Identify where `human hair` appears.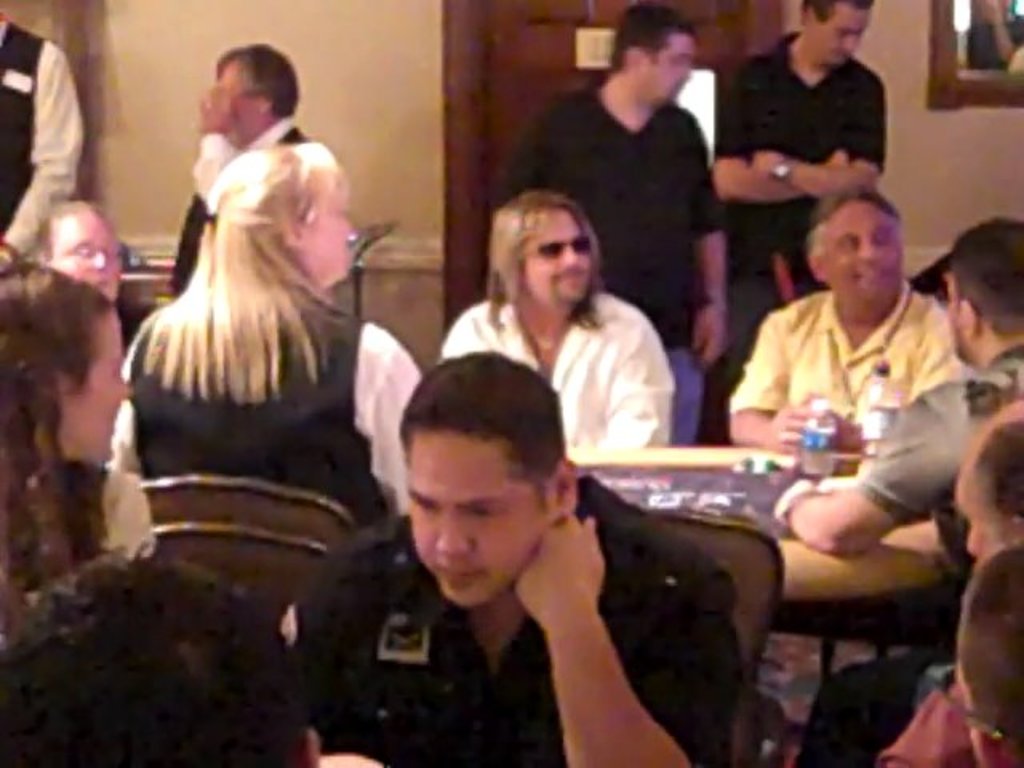
Appears at <bbox>608, 5, 698, 67</bbox>.
